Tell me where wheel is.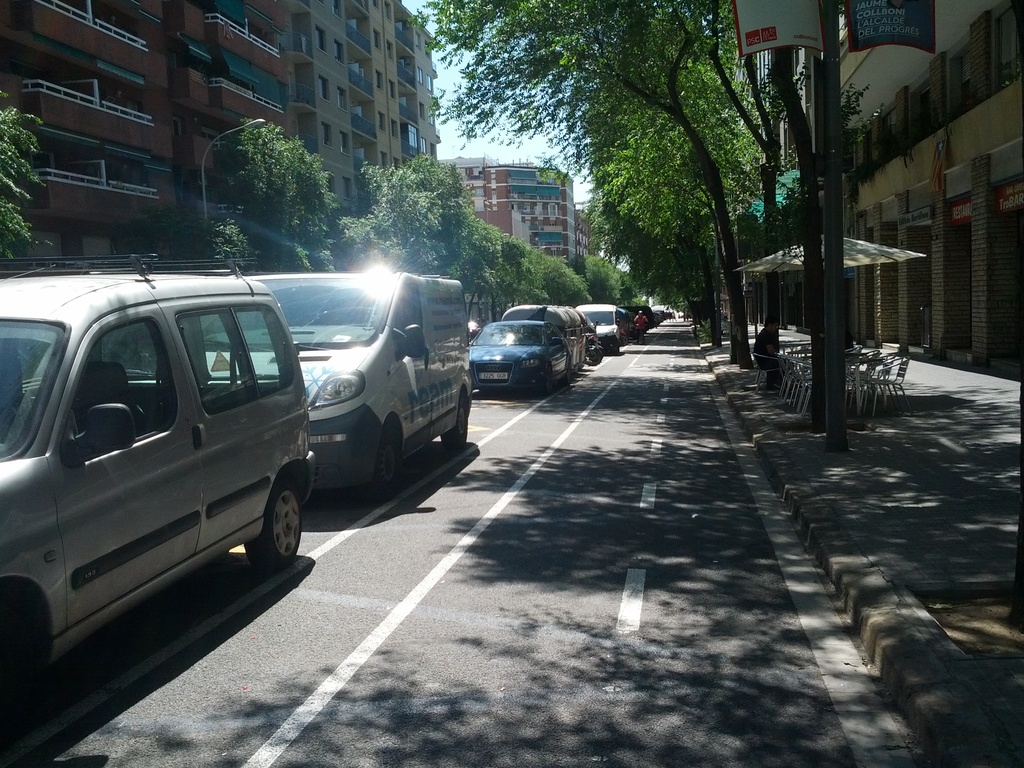
wheel is at 366/428/402/500.
